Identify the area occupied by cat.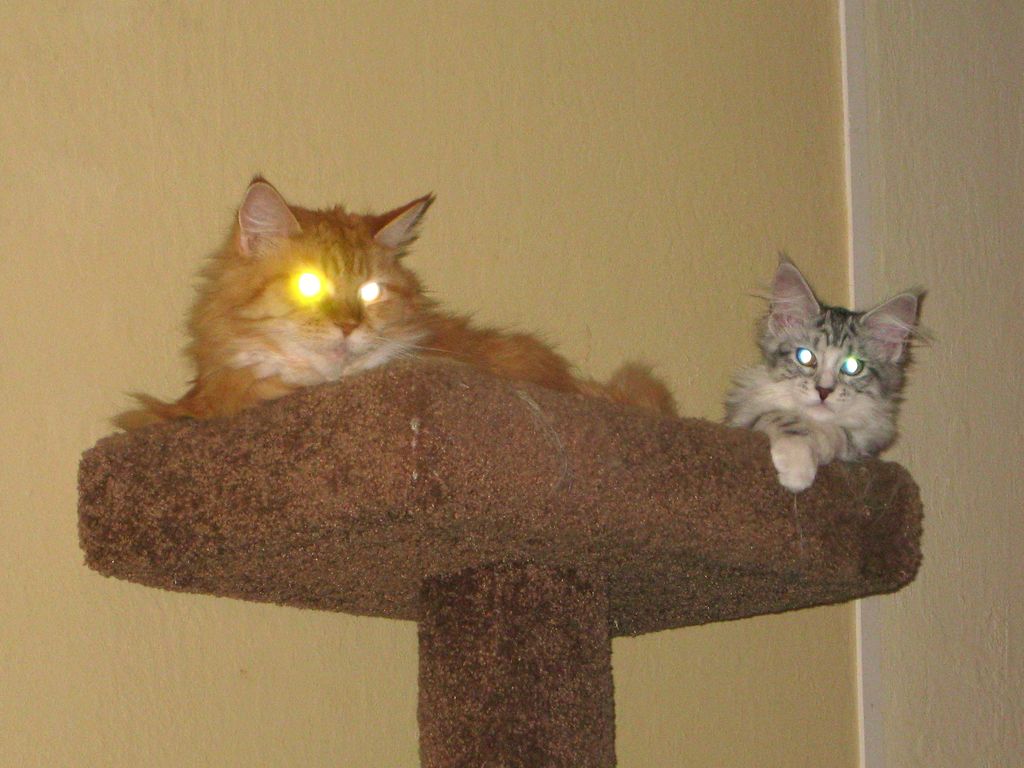
Area: <box>721,245,935,504</box>.
